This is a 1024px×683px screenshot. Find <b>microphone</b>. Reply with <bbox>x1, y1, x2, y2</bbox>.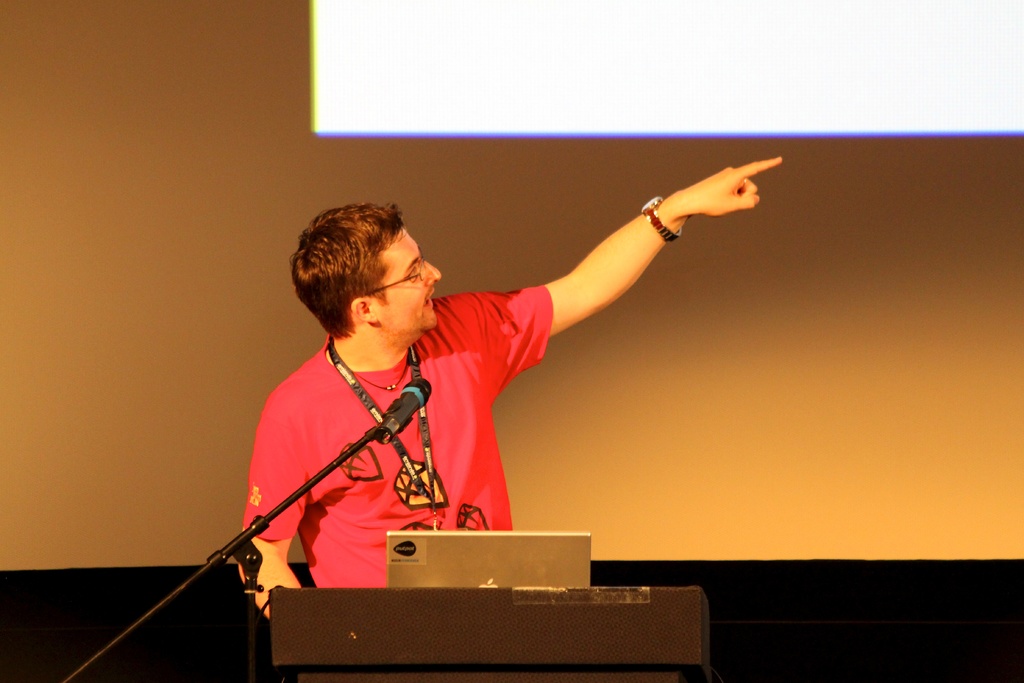
<bbox>375, 379, 431, 441</bbox>.
